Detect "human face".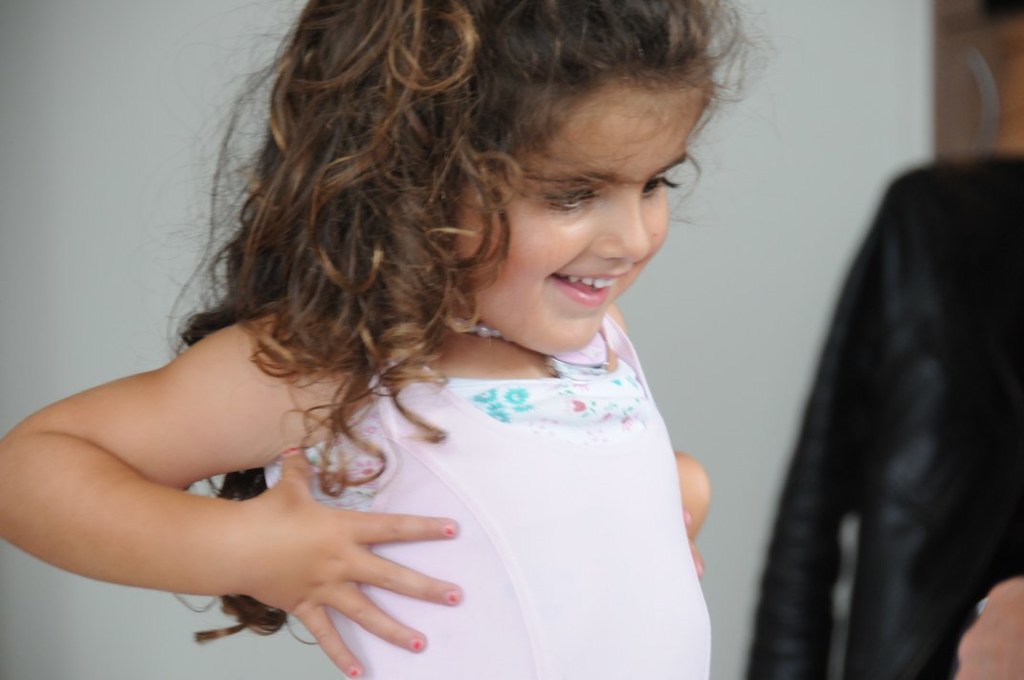
Detected at select_region(452, 82, 707, 361).
